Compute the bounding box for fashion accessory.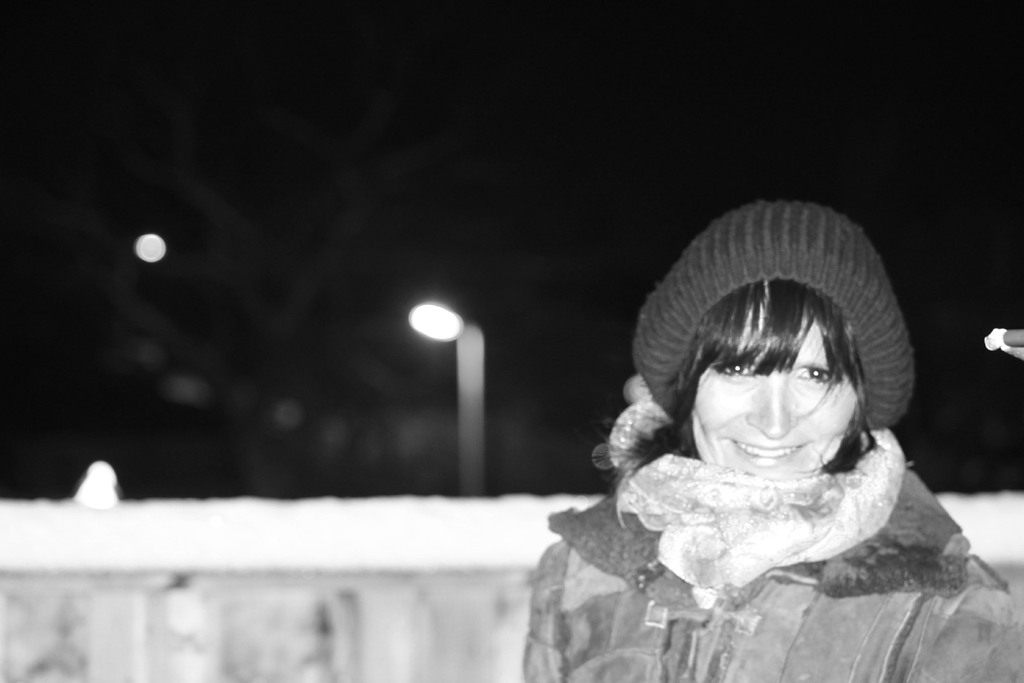
crop(632, 197, 914, 429).
